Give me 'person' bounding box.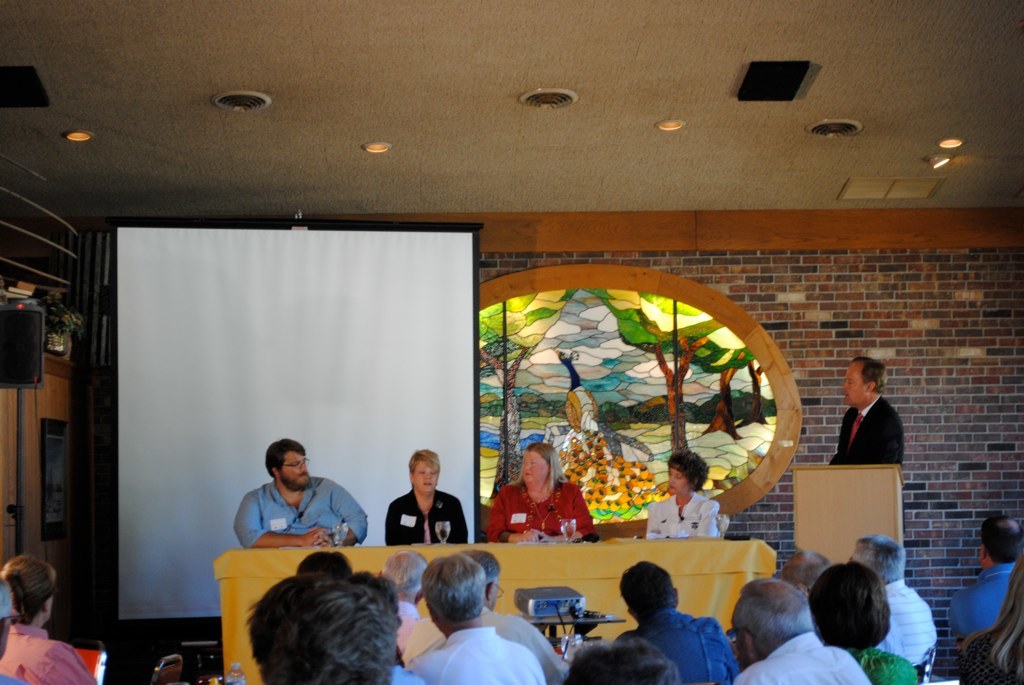
[612, 562, 734, 684].
